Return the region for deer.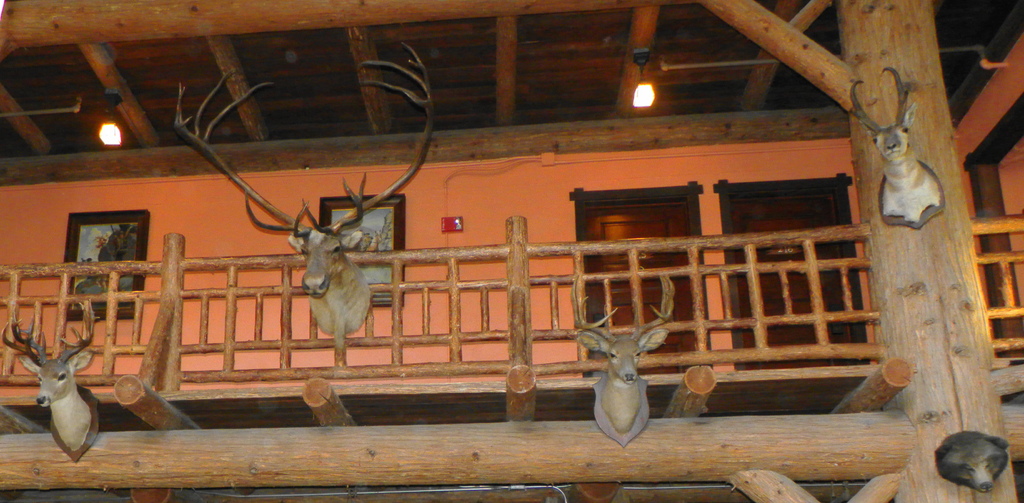
(573, 272, 673, 448).
